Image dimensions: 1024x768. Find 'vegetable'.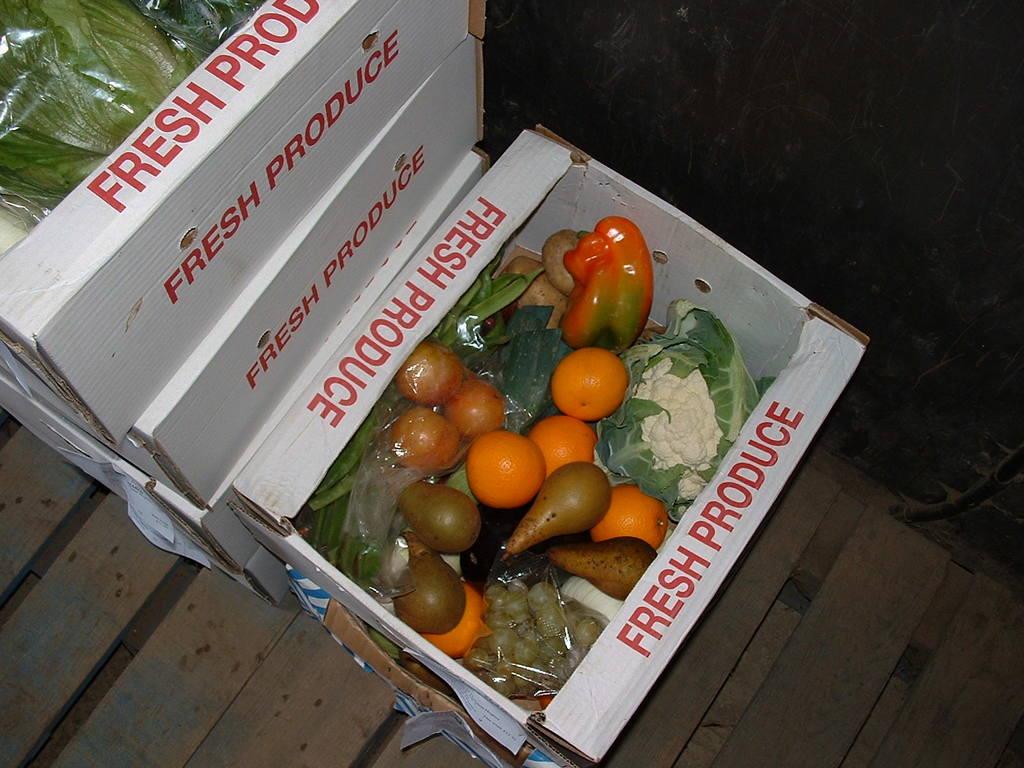
392, 528, 468, 636.
